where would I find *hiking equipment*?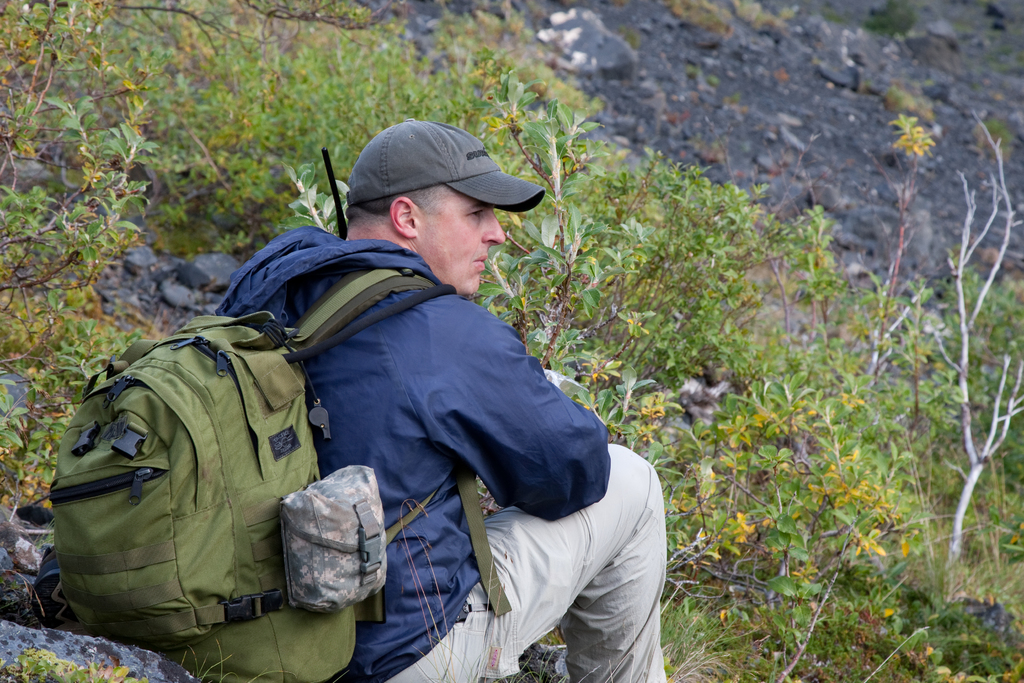
At Rect(32, 261, 512, 682).
